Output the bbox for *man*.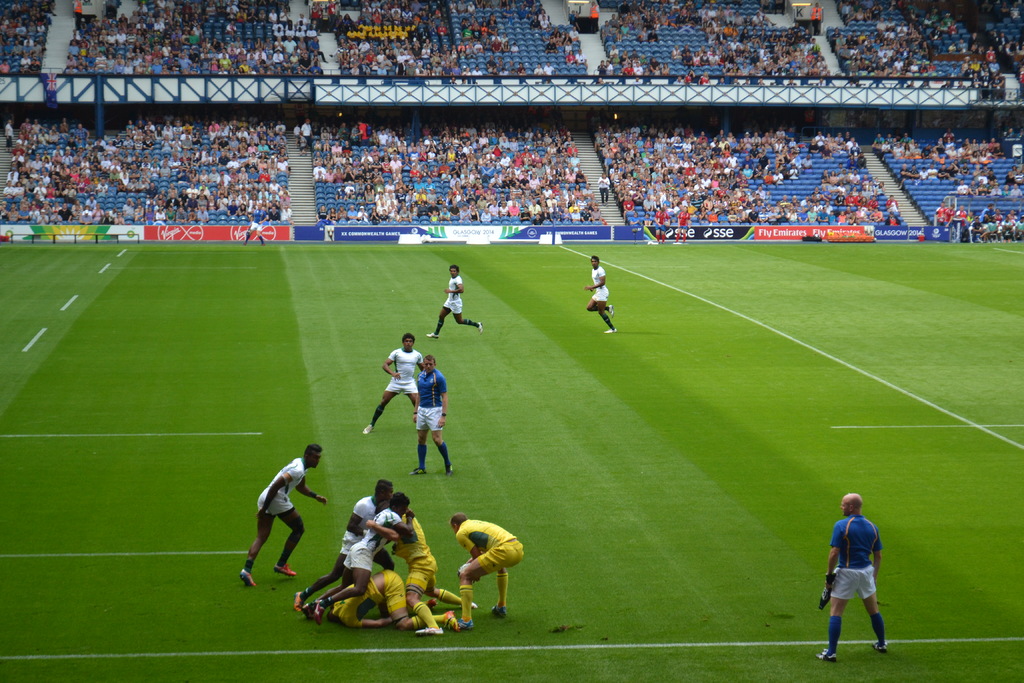
<box>531,62,543,78</box>.
